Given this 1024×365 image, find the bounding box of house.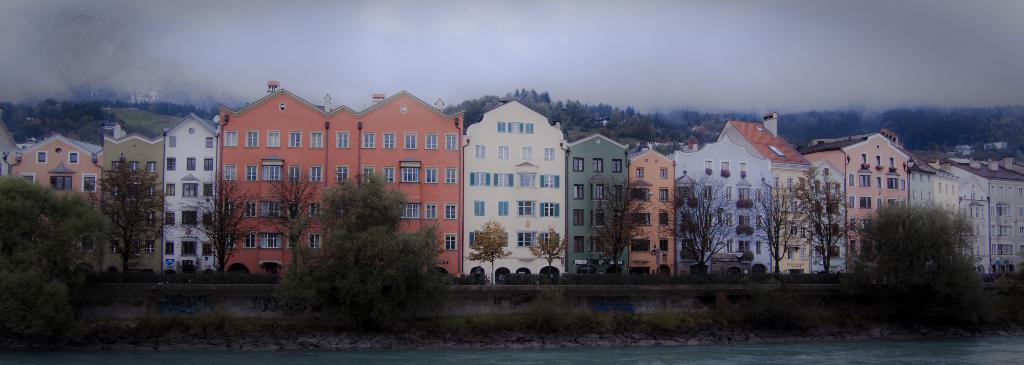
bbox(217, 79, 465, 291).
